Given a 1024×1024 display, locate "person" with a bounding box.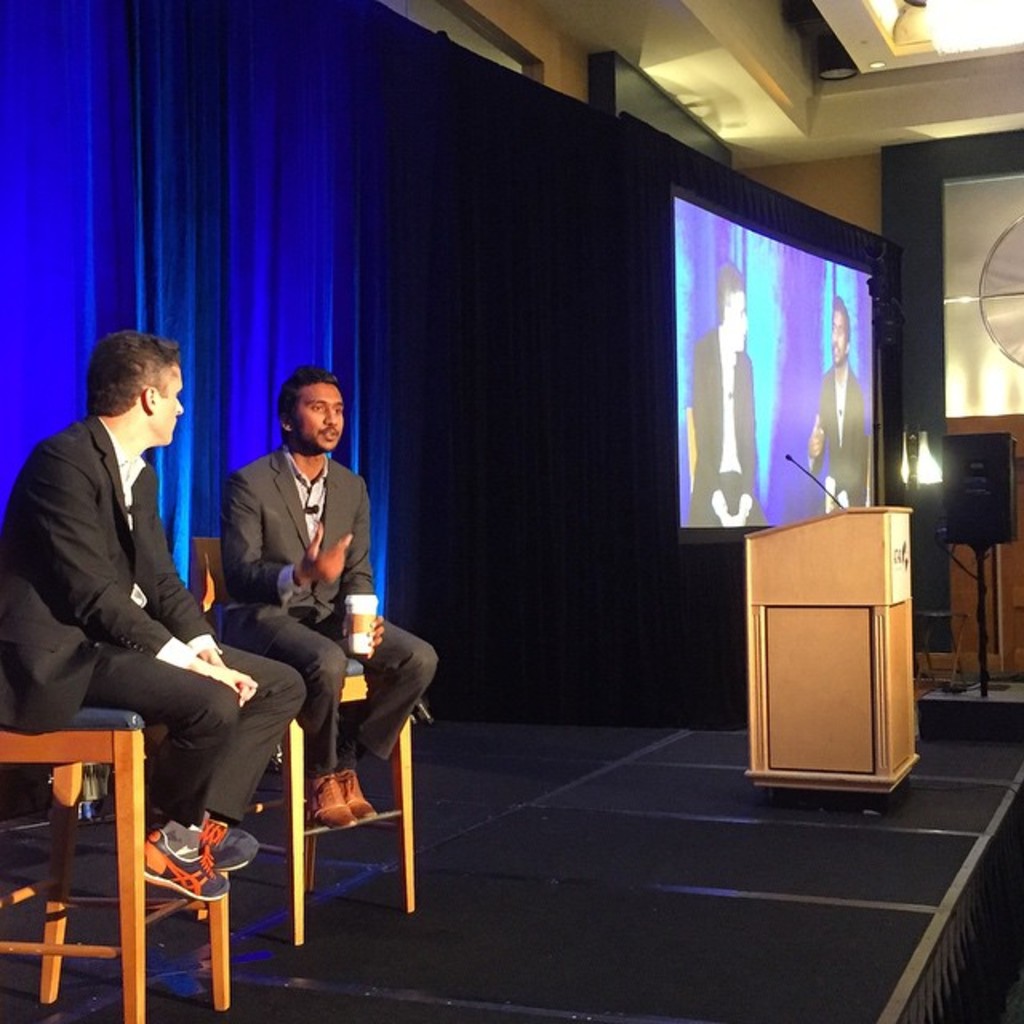
Located: BBox(35, 304, 267, 917).
